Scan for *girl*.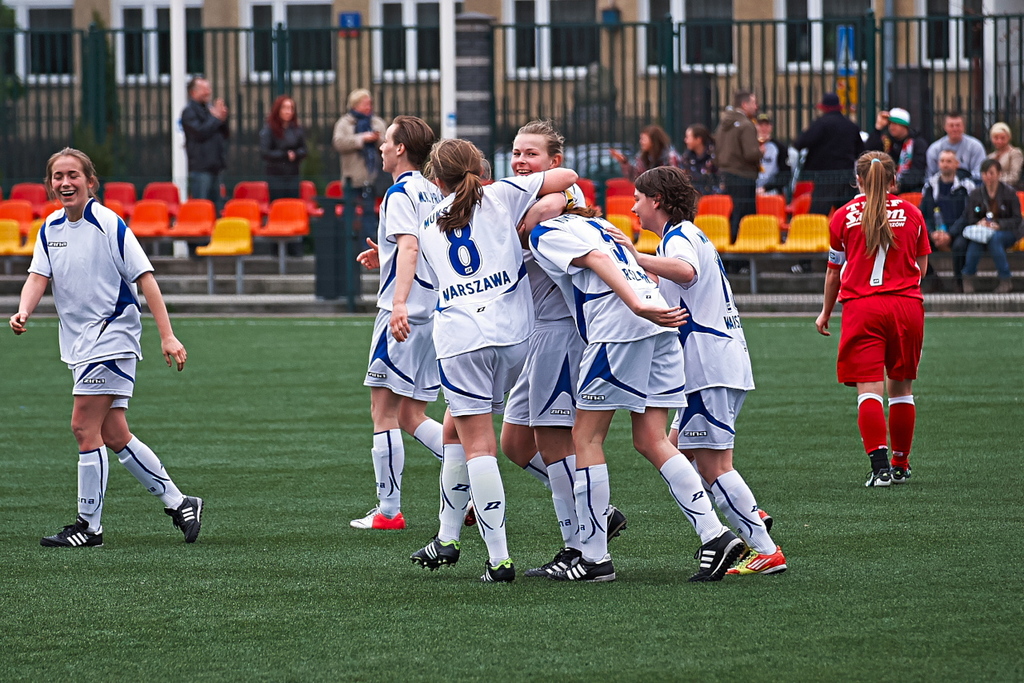
Scan result: x1=635 y1=162 x2=791 y2=573.
